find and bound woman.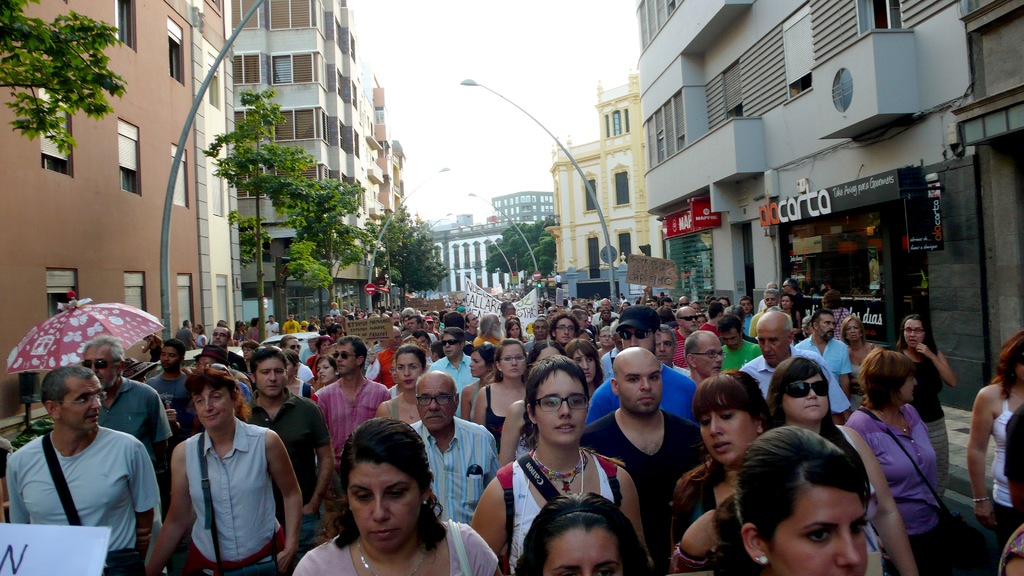
Bound: [left=964, top=330, right=1023, bottom=548].
